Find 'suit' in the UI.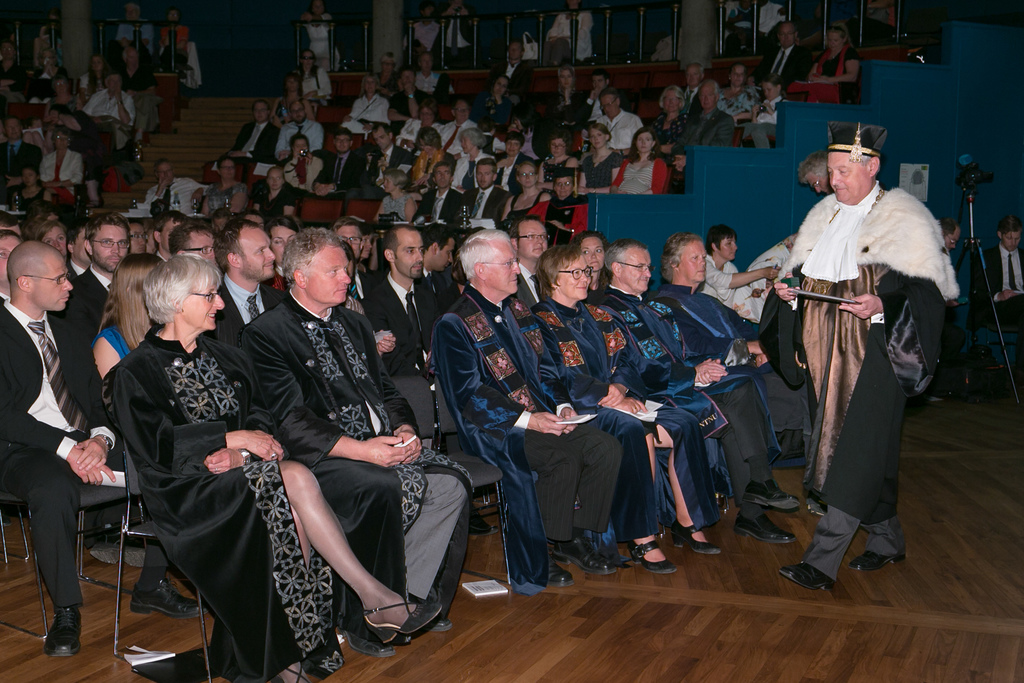
UI element at <region>430, 12, 487, 72</region>.
